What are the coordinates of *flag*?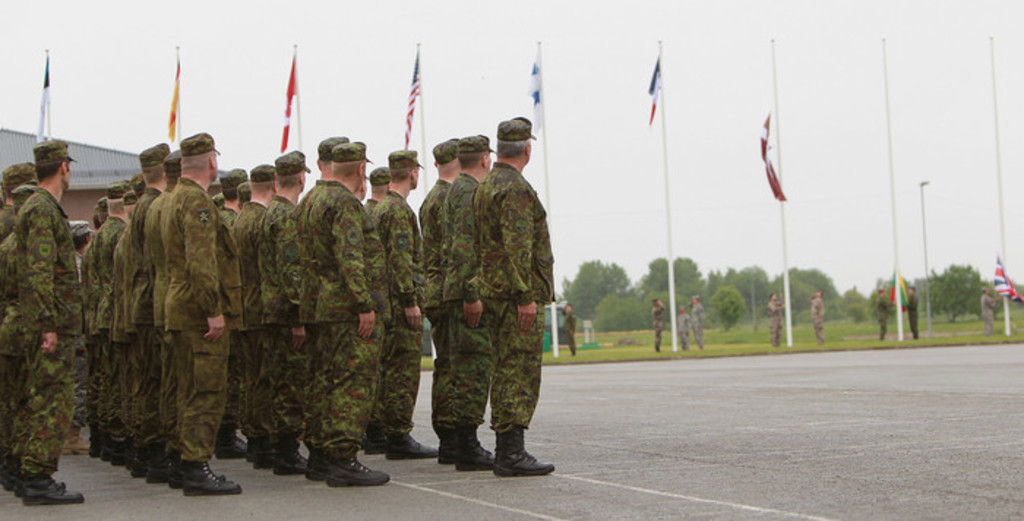
(left=159, top=61, right=184, bottom=171).
